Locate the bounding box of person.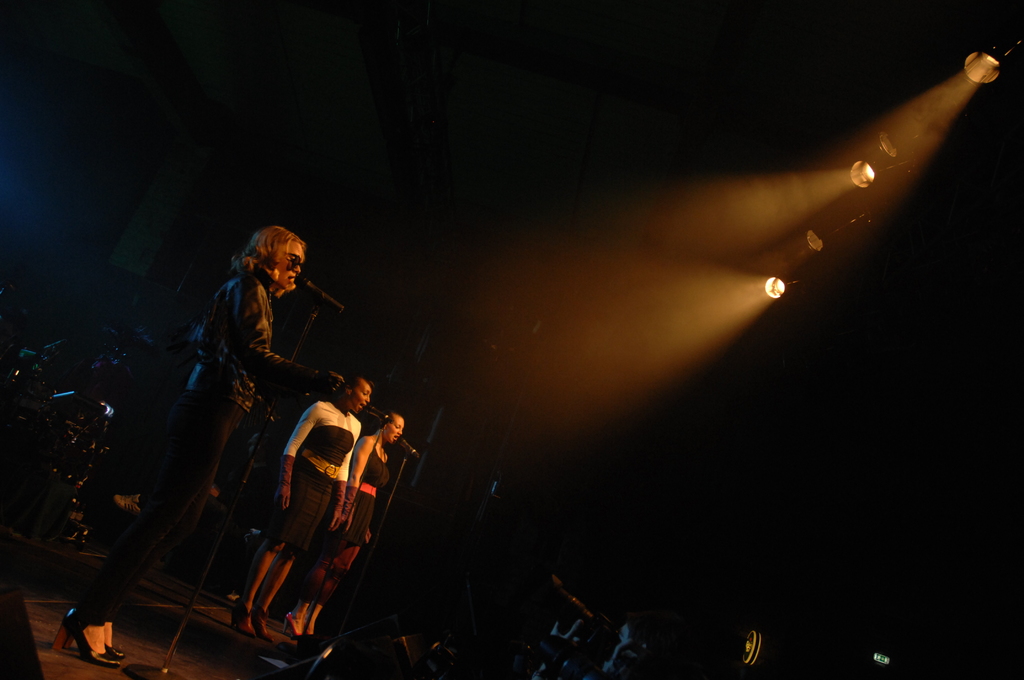
Bounding box: (286,410,399,634).
